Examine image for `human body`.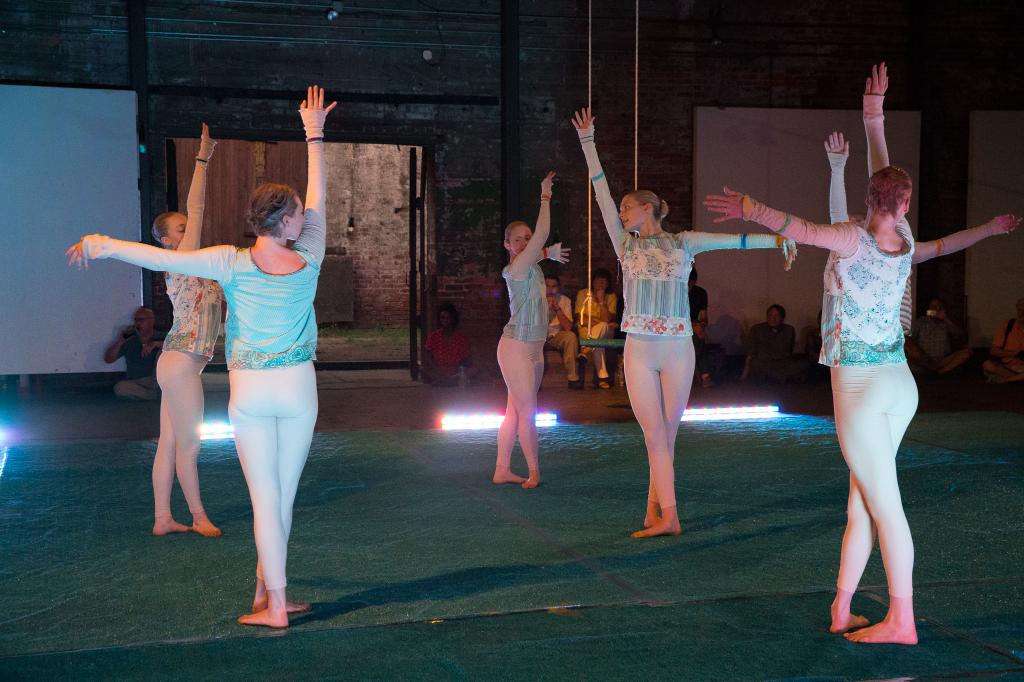
Examination result: detection(573, 108, 794, 541).
